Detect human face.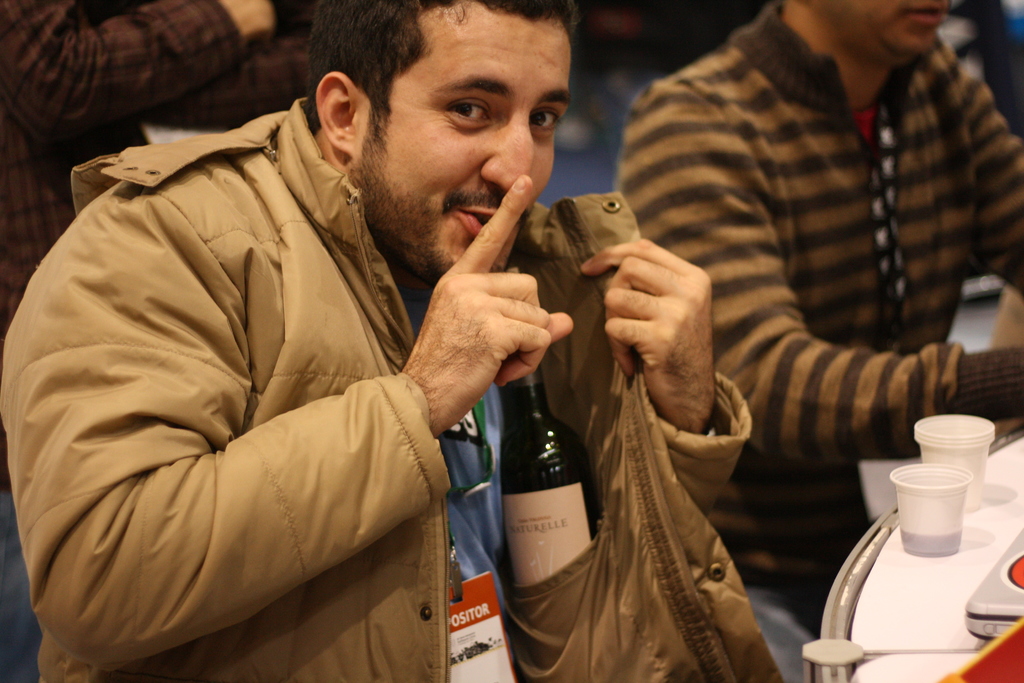
Detected at <region>844, 0, 945, 58</region>.
